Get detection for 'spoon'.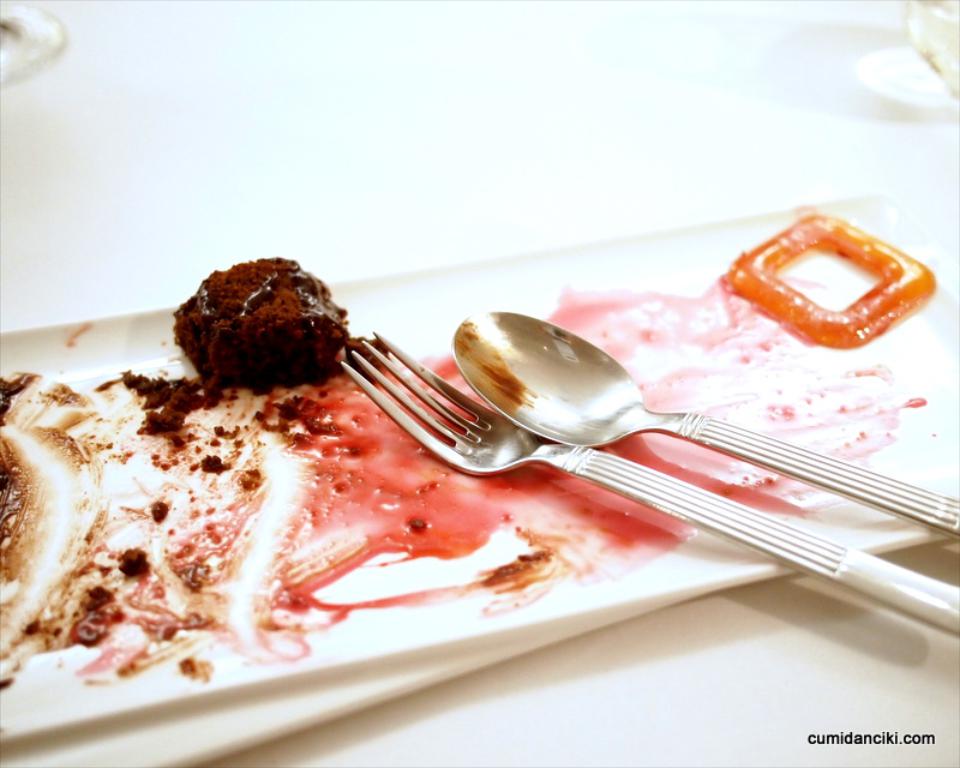
Detection: bbox=[452, 310, 959, 538].
